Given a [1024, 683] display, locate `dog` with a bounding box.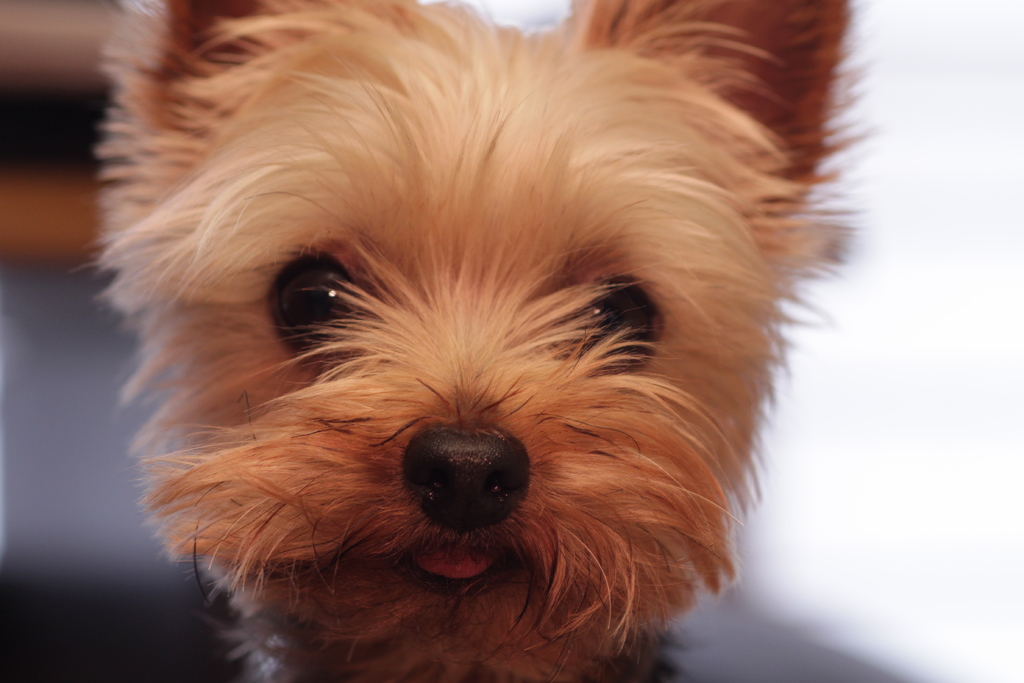
Located: <region>94, 0, 877, 682</region>.
